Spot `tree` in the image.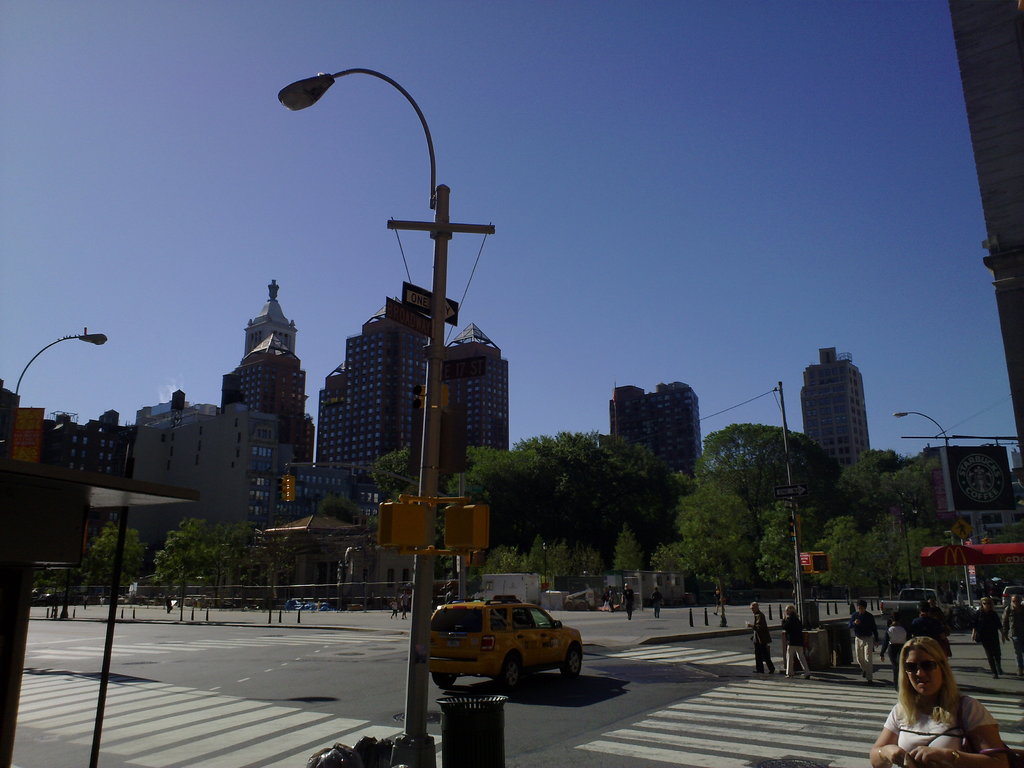
`tree` found at [74, 509, 298, 635].
